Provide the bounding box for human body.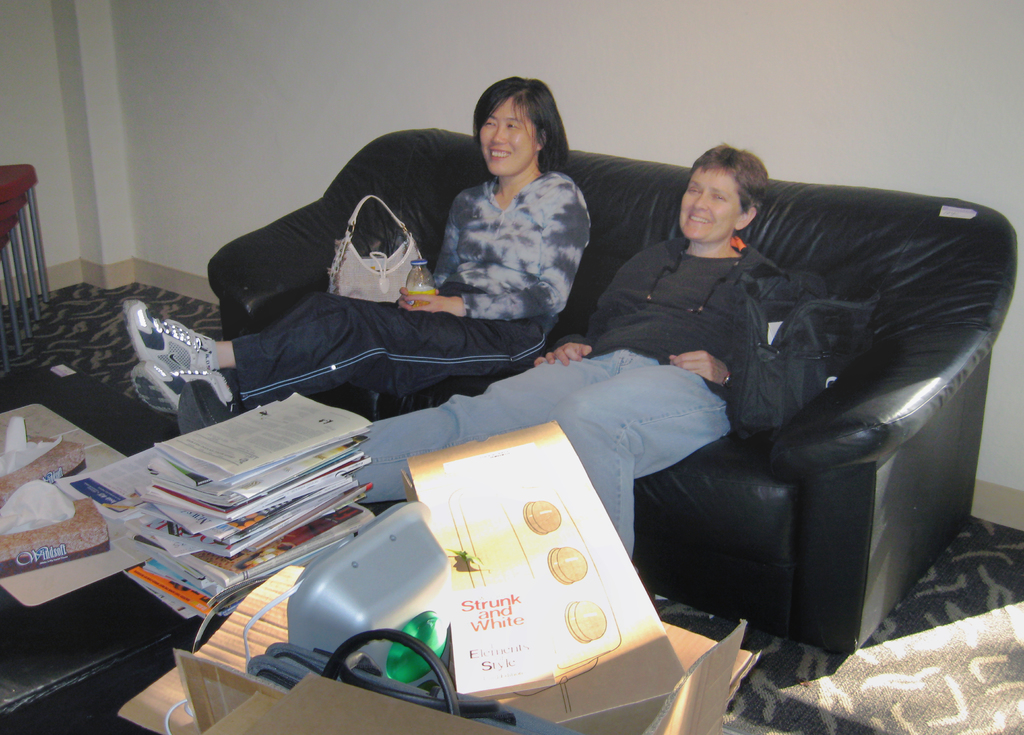
region(122, 168, 593, 422).
